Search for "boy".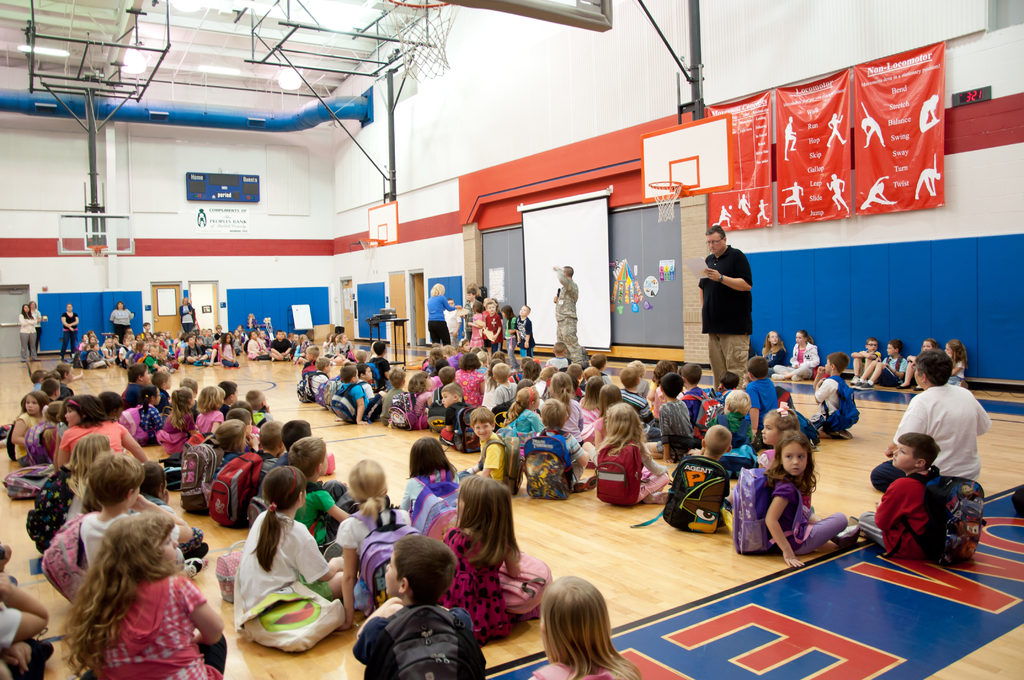
Found at locate(119, 363, 153, 414).
